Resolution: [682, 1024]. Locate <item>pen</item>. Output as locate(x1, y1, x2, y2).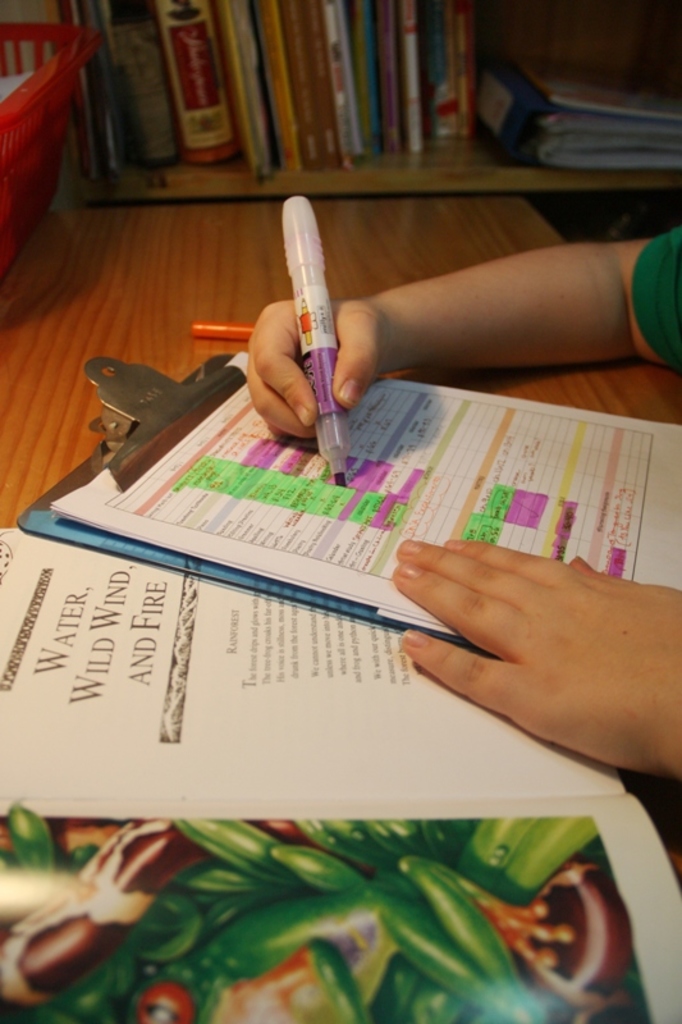
locate(183, 314, 260, 353).
